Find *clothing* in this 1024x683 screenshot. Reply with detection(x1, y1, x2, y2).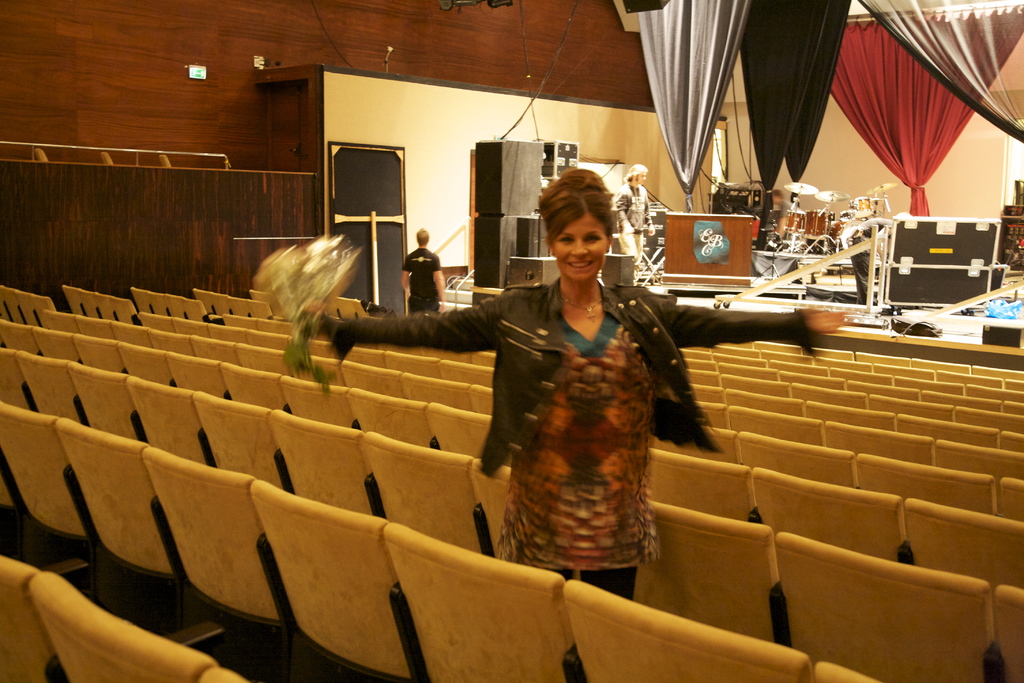
detection(397, 249, 441, 314).
